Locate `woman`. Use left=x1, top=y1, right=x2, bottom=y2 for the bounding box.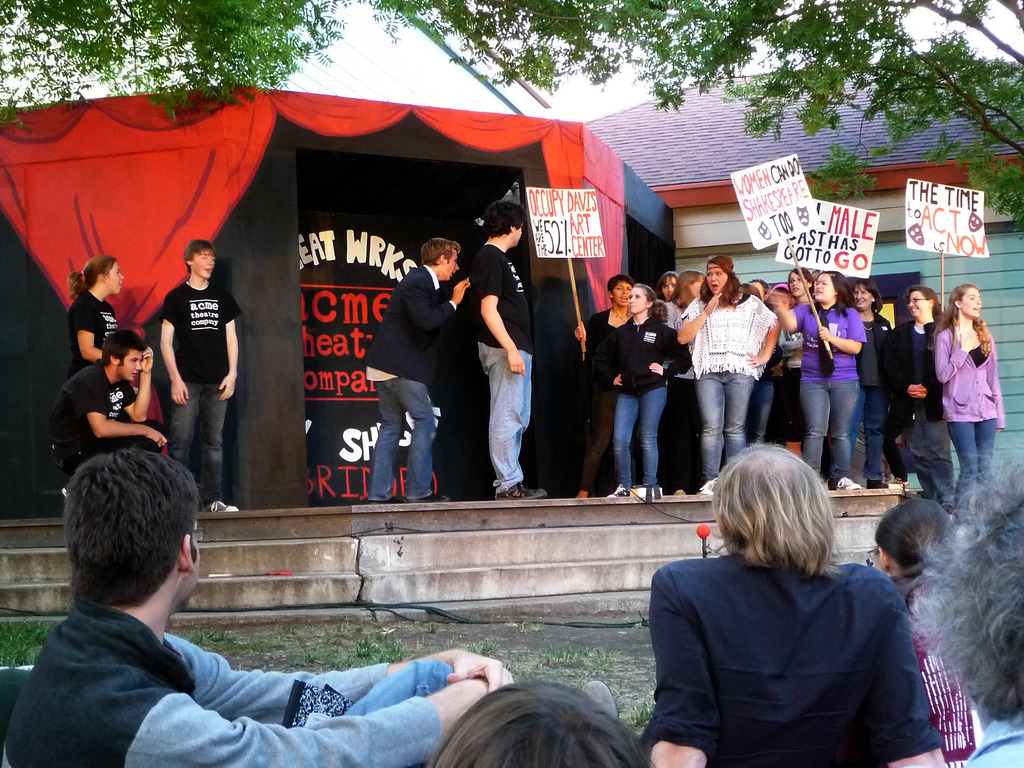
left=608, top=279, right=692, bottom=502.
